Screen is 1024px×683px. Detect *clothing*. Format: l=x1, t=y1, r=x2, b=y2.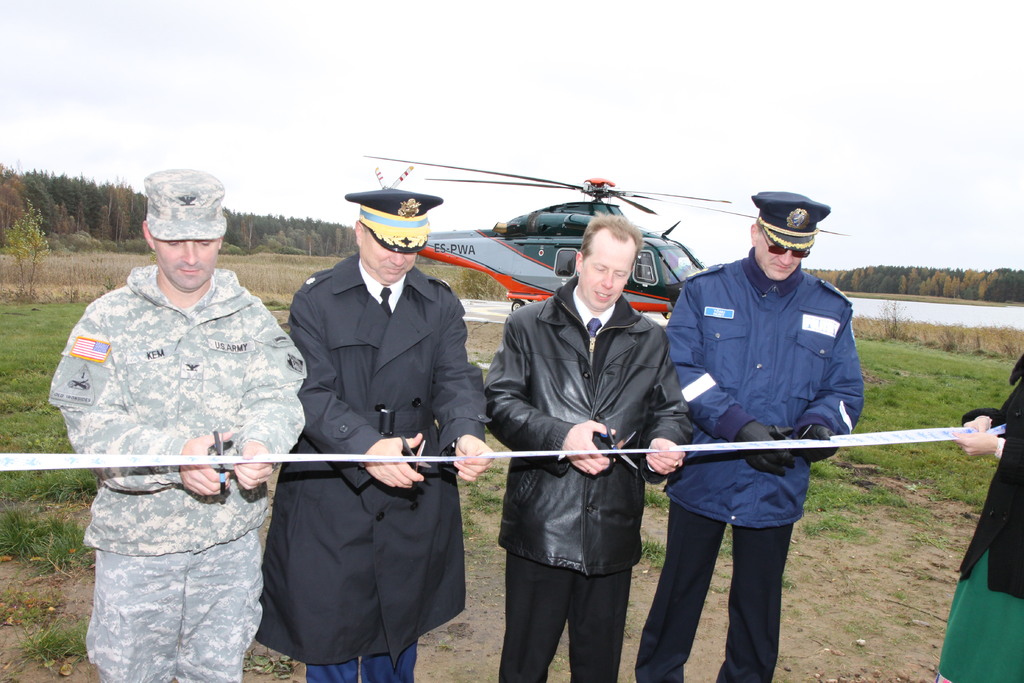
l=250, t=249, r=490, b=682.
